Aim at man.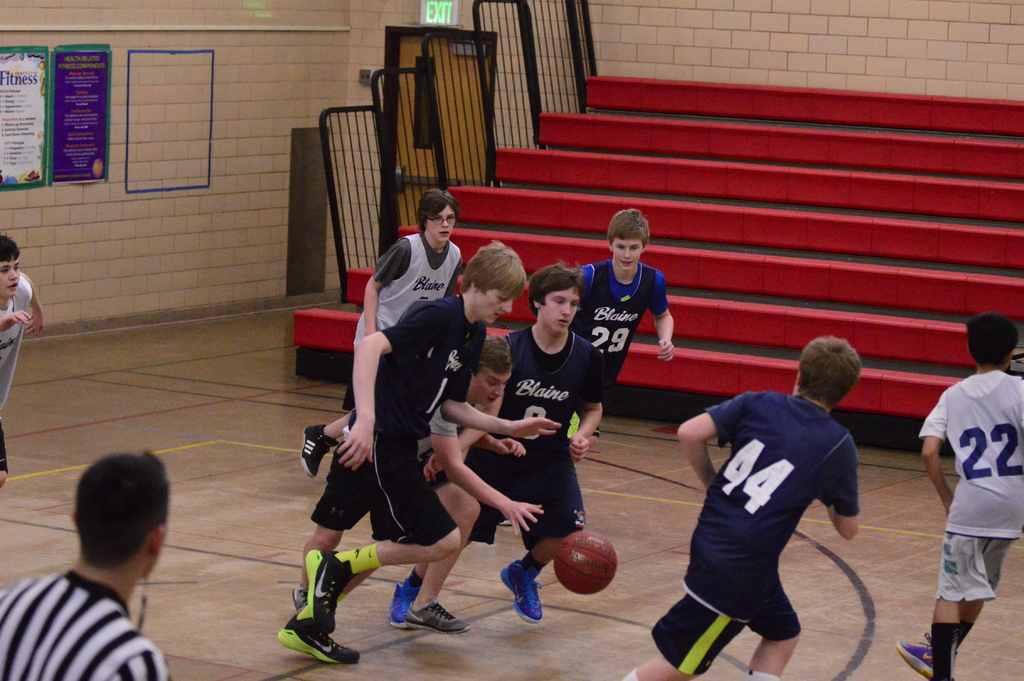
Aimed at [618,334,860,680].
